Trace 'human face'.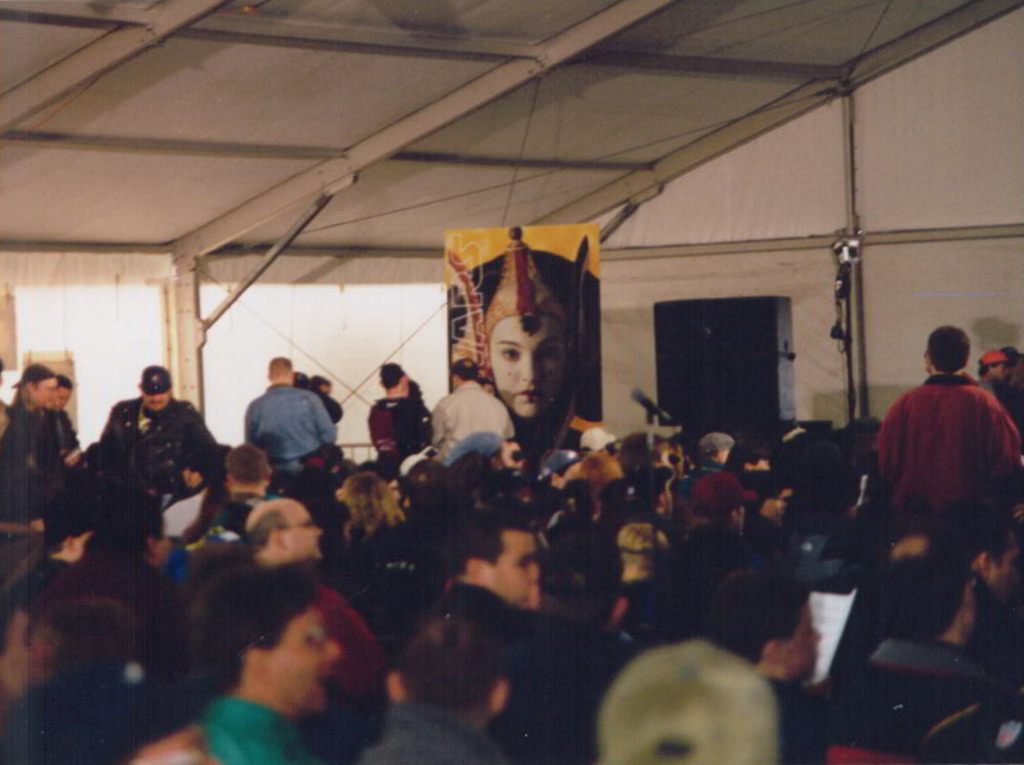
Traced to (62,384,73,412).
